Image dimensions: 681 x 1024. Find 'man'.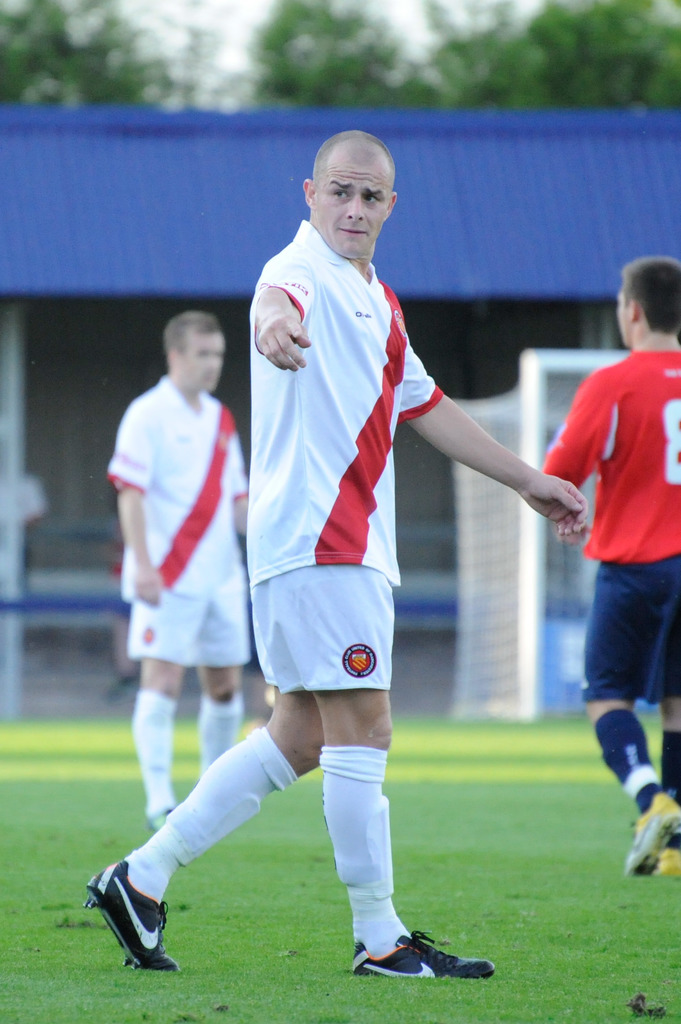
(left=82, top=131, right=589, bottom=979).
